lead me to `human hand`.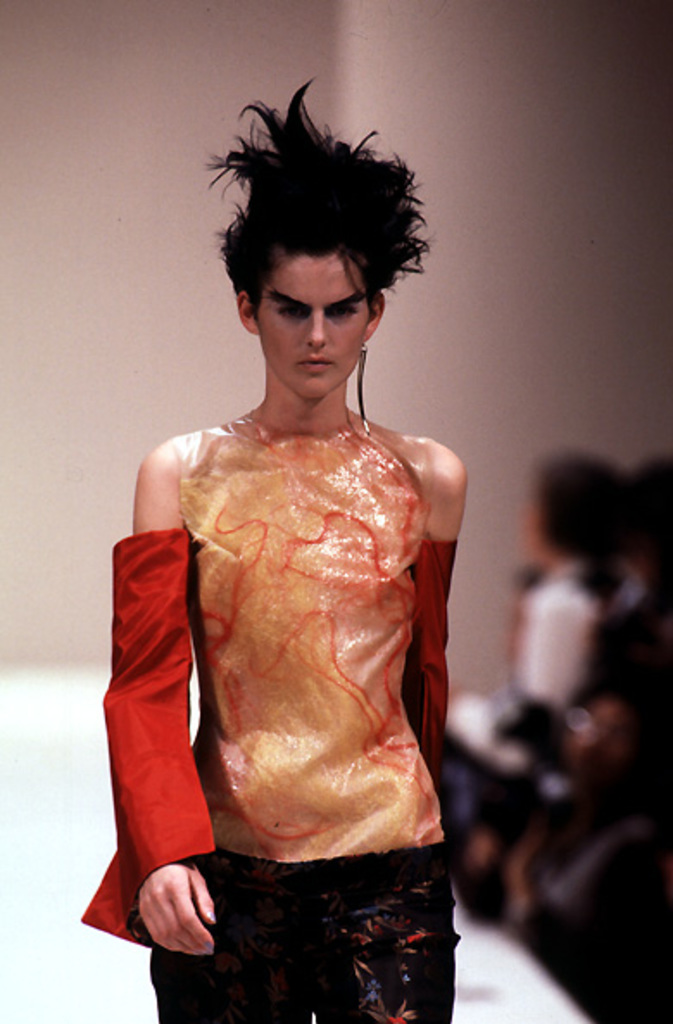
Lead to [left=133, top=858, right=217, bottom=958].
